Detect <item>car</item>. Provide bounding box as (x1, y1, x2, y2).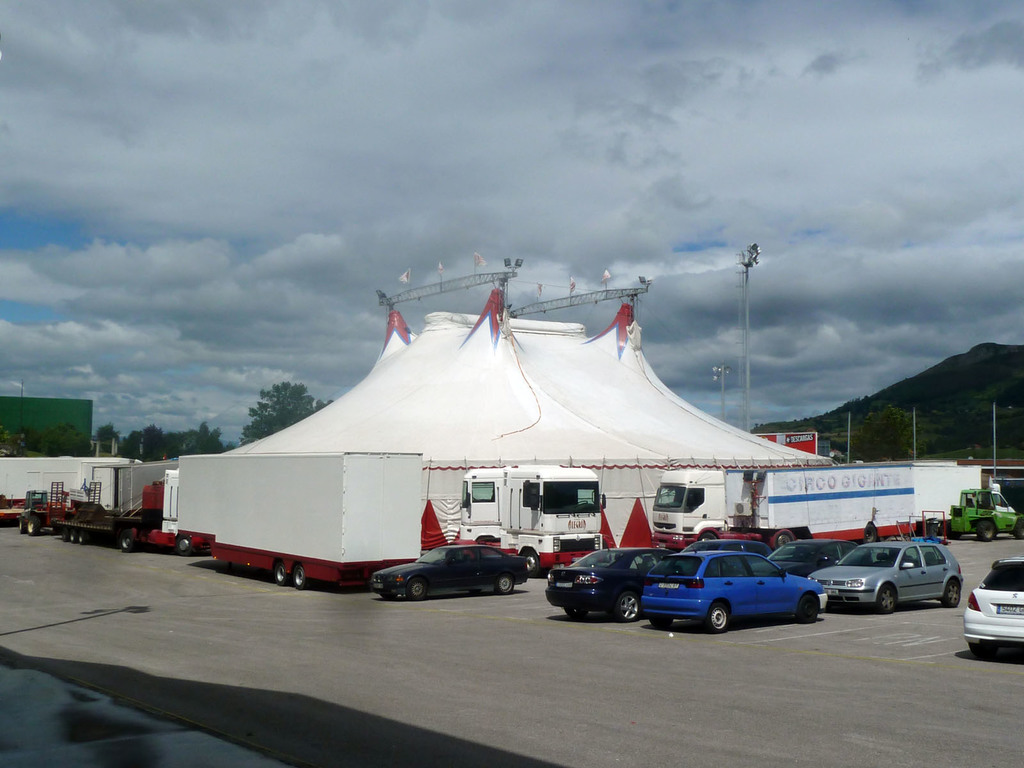
(371, 542, 530, 600).
